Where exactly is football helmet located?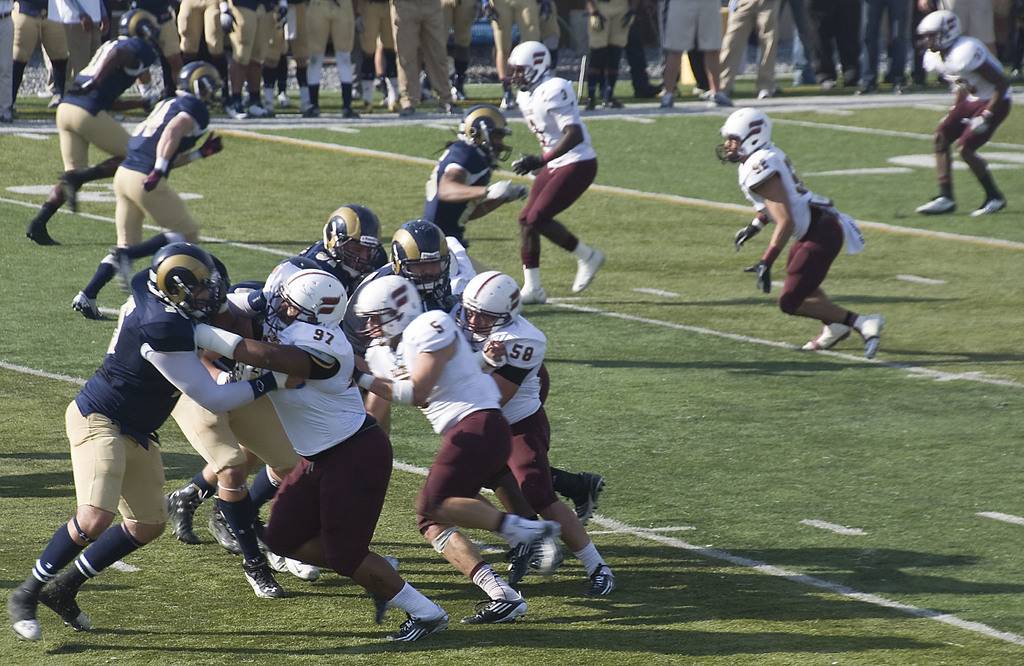
Its bounding box is (117, 5, 173, 49).
